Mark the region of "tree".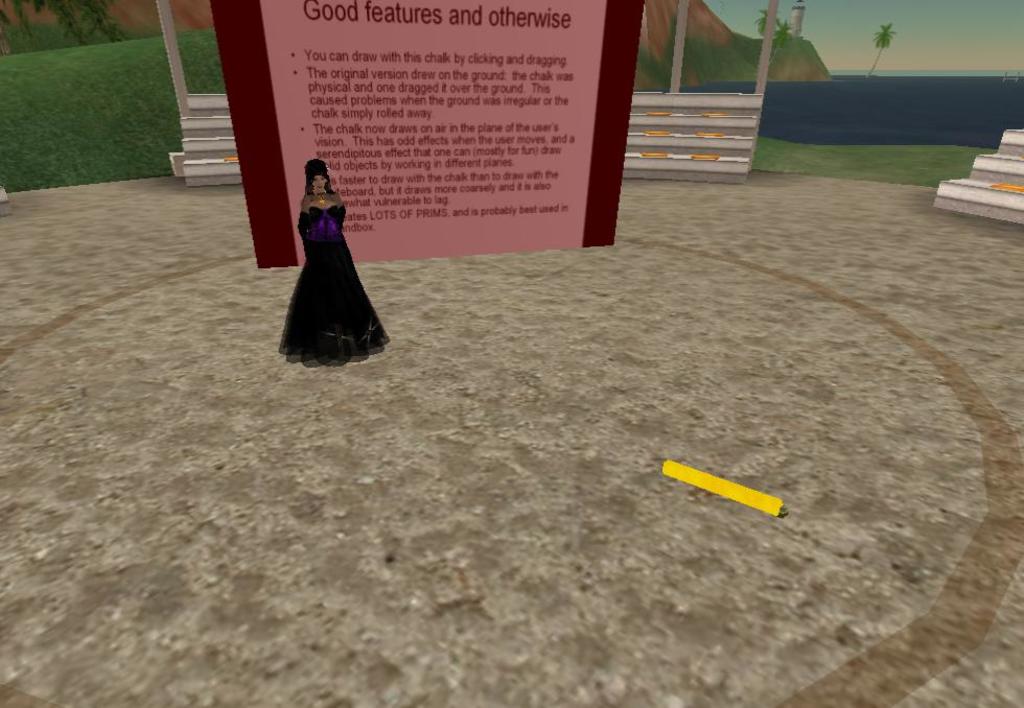
Region: box(755, 6, 772, 38).
